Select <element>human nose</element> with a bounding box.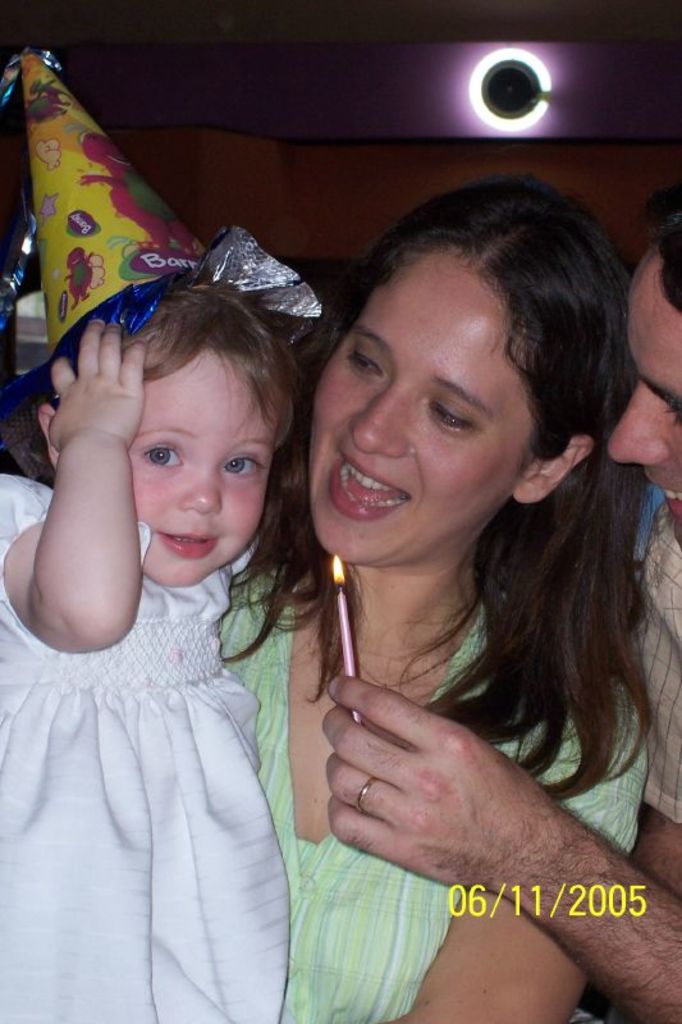
351,374,431,460.
